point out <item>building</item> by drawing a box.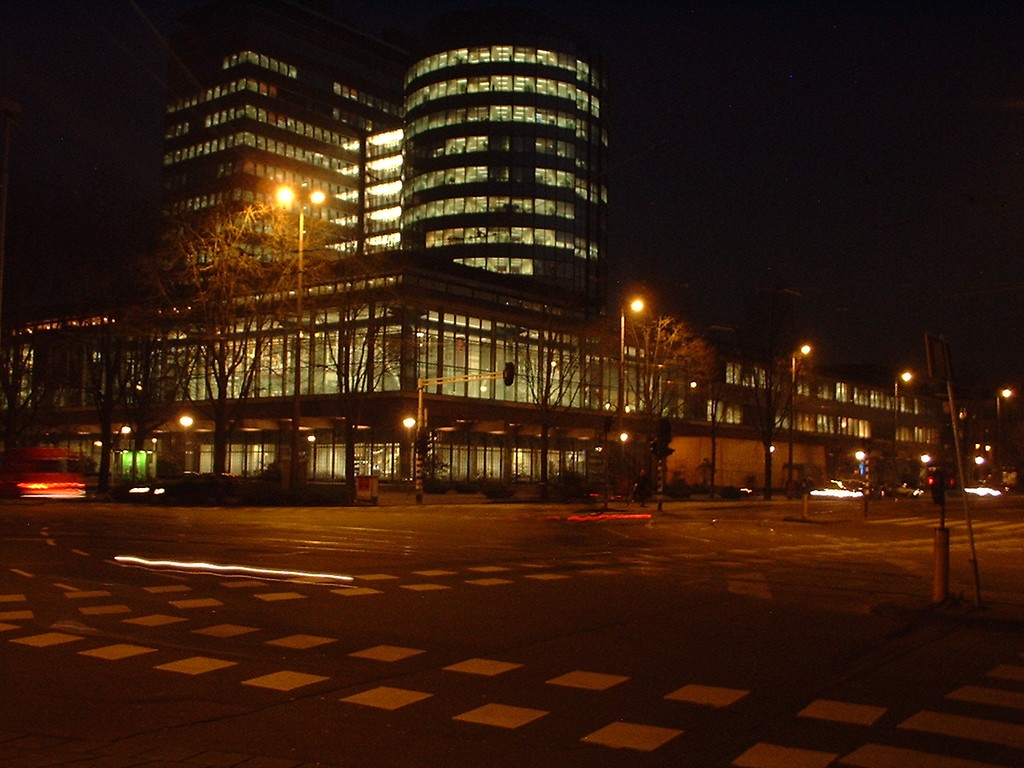
BBox(162, 48, 402, 250).
